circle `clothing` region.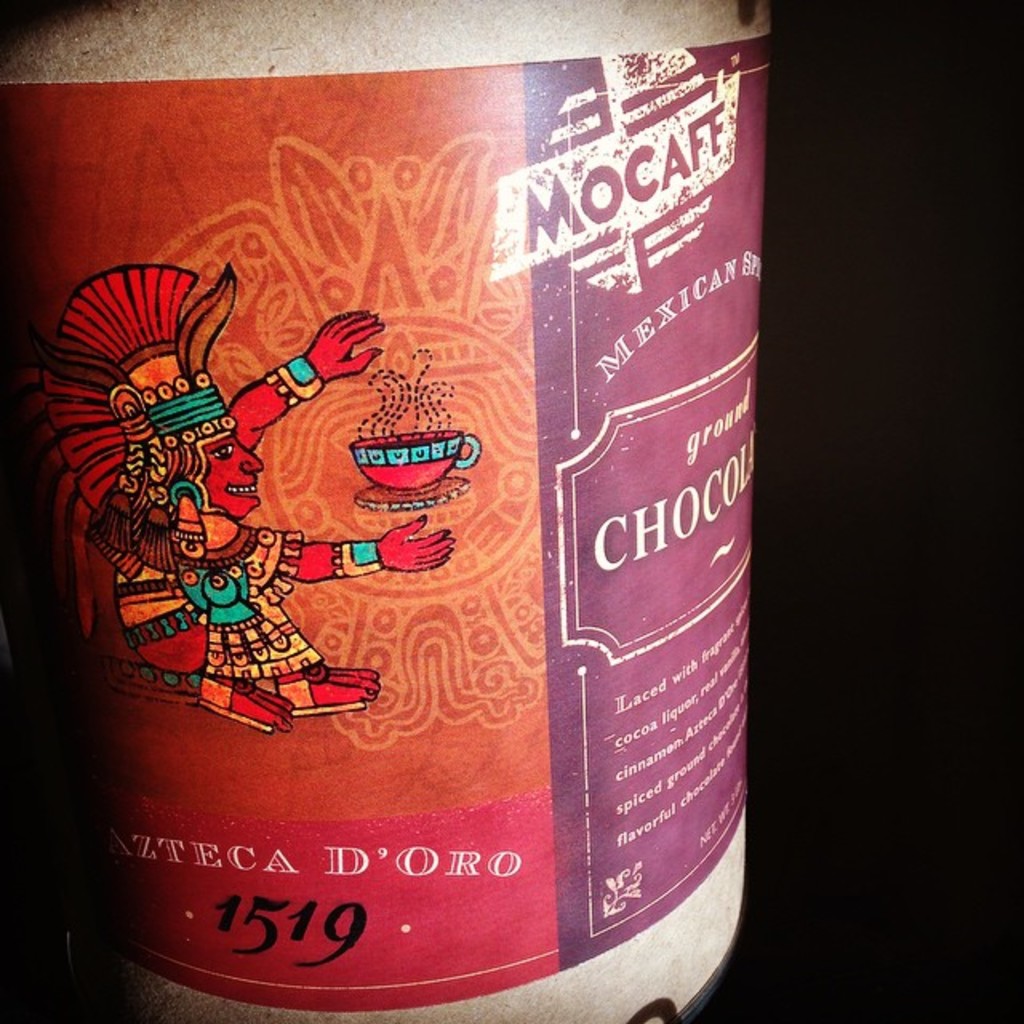
Region: x1=178, y1=528, x2=318, y2=658.
